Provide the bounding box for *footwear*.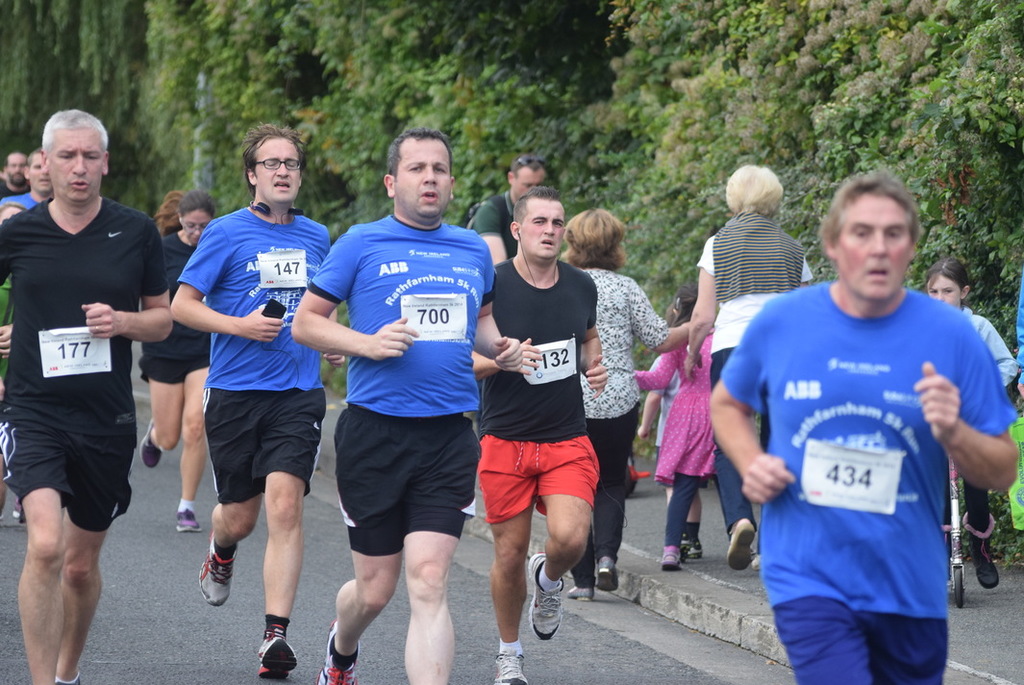
Rect(534, 547, 572, 640).
